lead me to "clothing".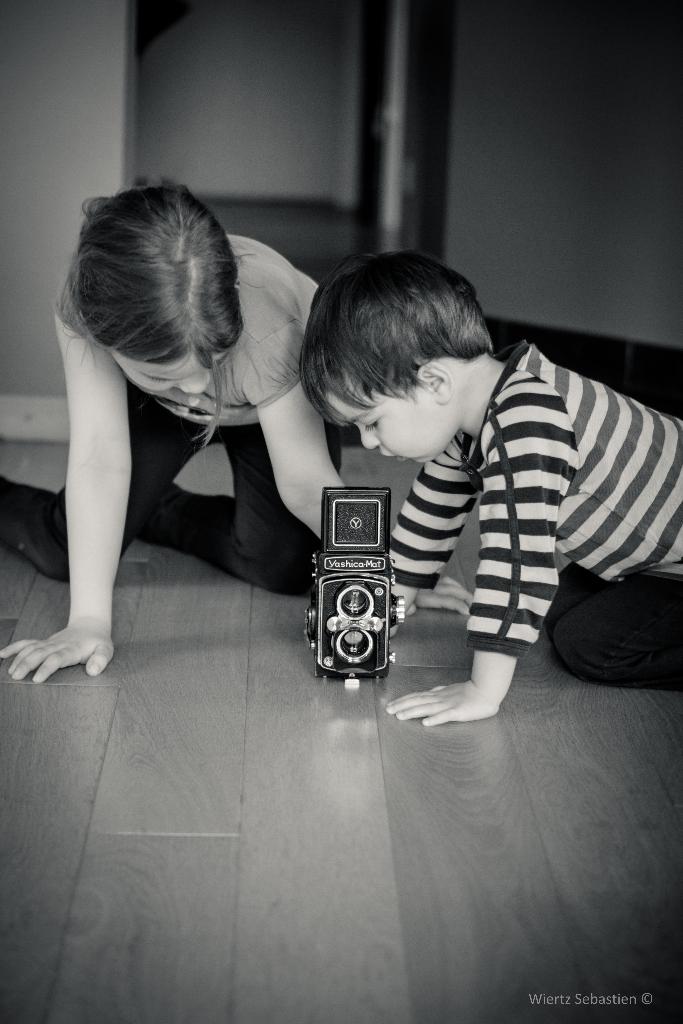
Lead to [x1=0, y1=221, x2=344, y2=596].
